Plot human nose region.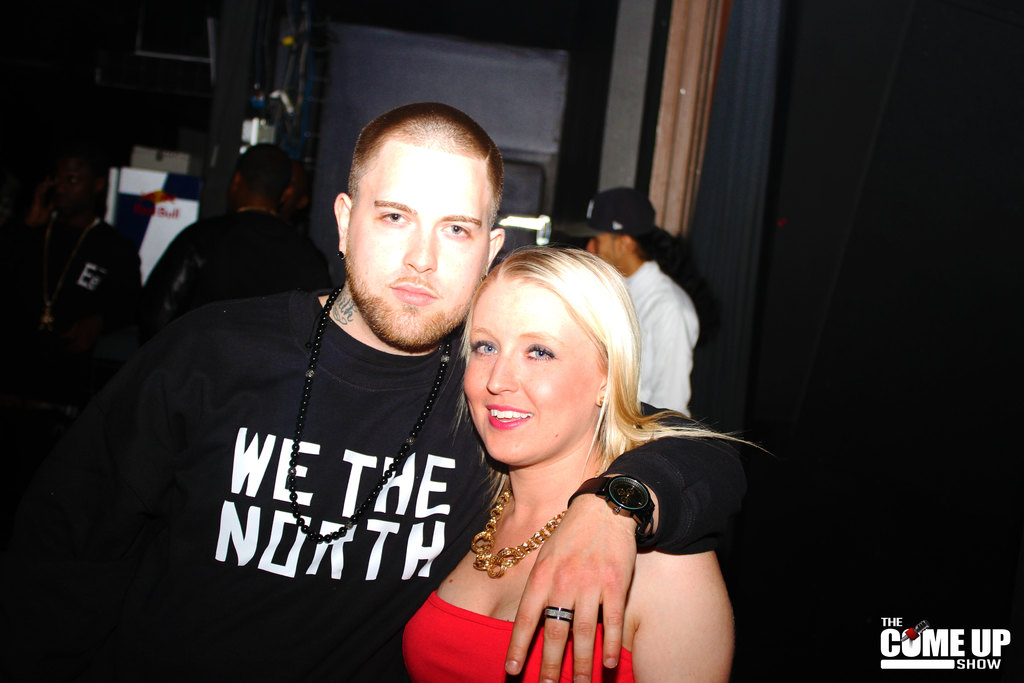
Plotted at 486:350:518:397.
